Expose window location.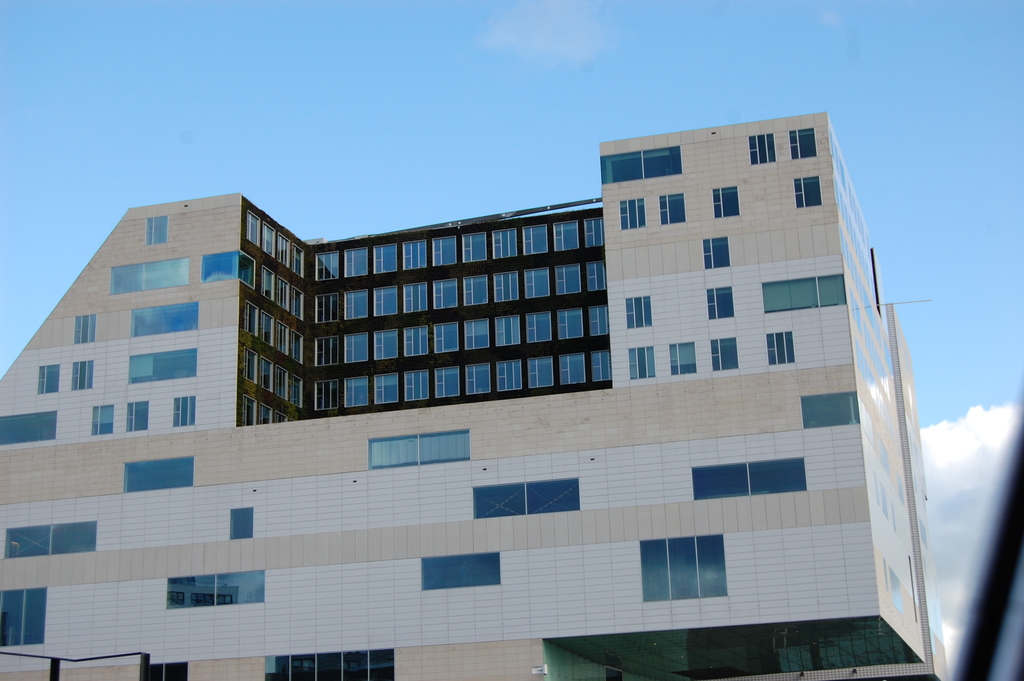
Exposed at <region>1, 410, 59, 448</region>.
